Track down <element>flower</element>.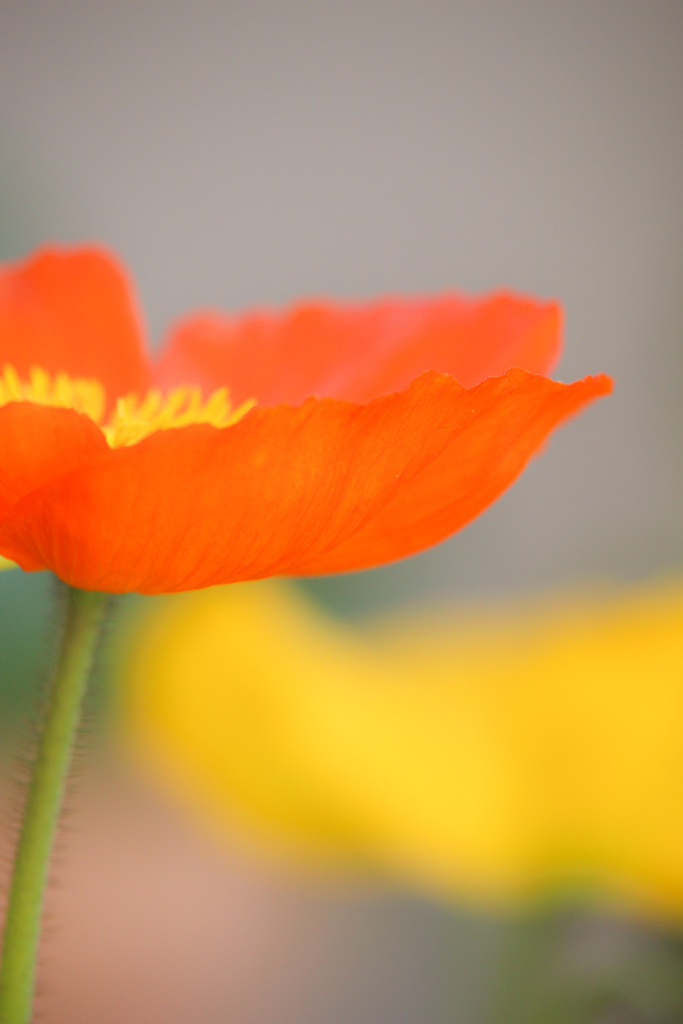
Tracked to box(101, 581, 682, 940).
